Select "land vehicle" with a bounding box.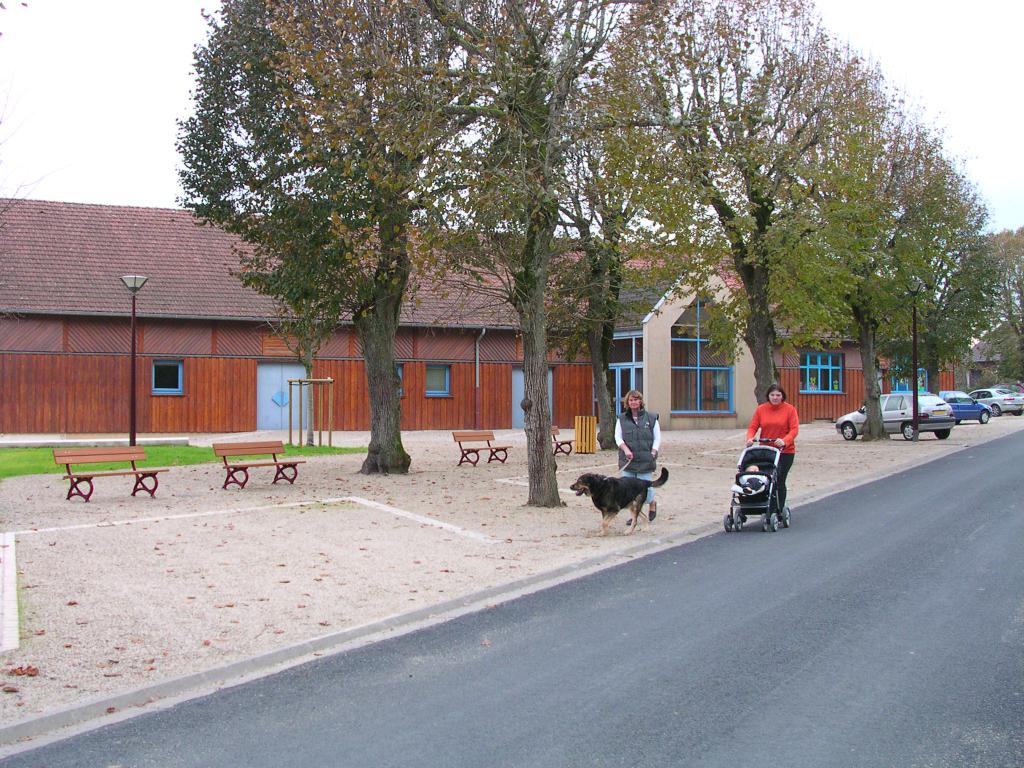
rect(726, 434, 797, 532).
